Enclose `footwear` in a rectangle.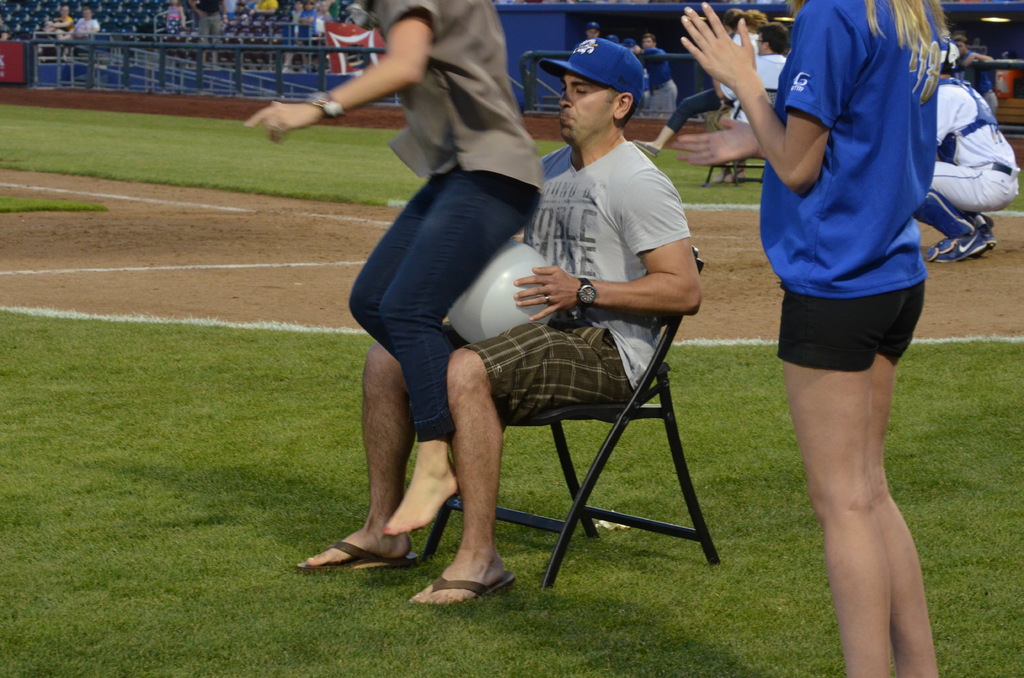
408,571,515,606.
